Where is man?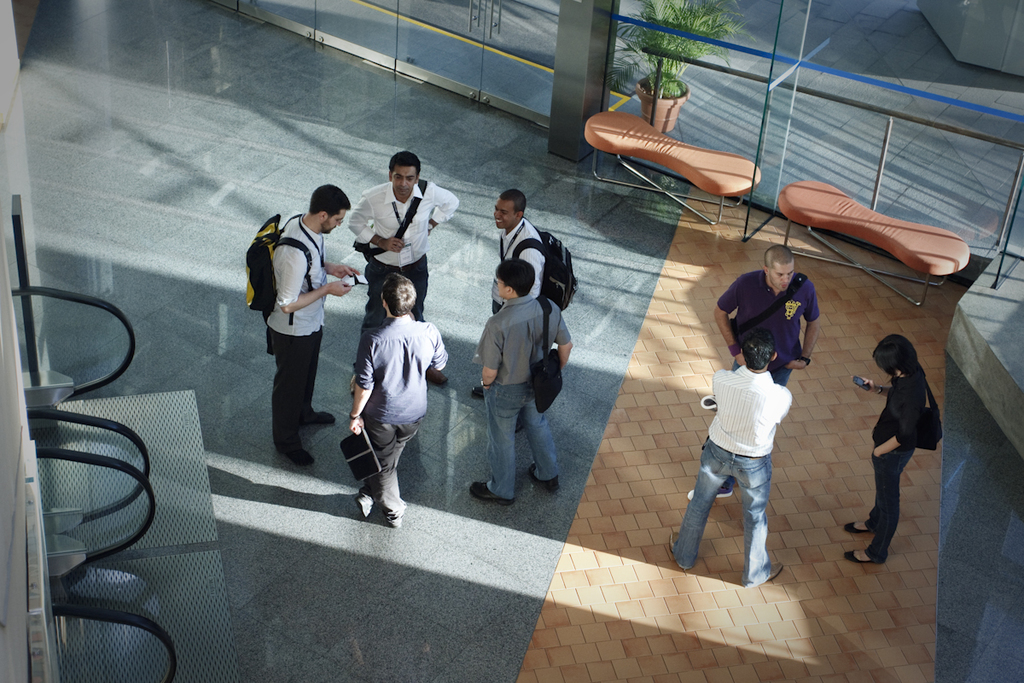
pyautogui.locateOnScreen(465, 256, 564, 511).
